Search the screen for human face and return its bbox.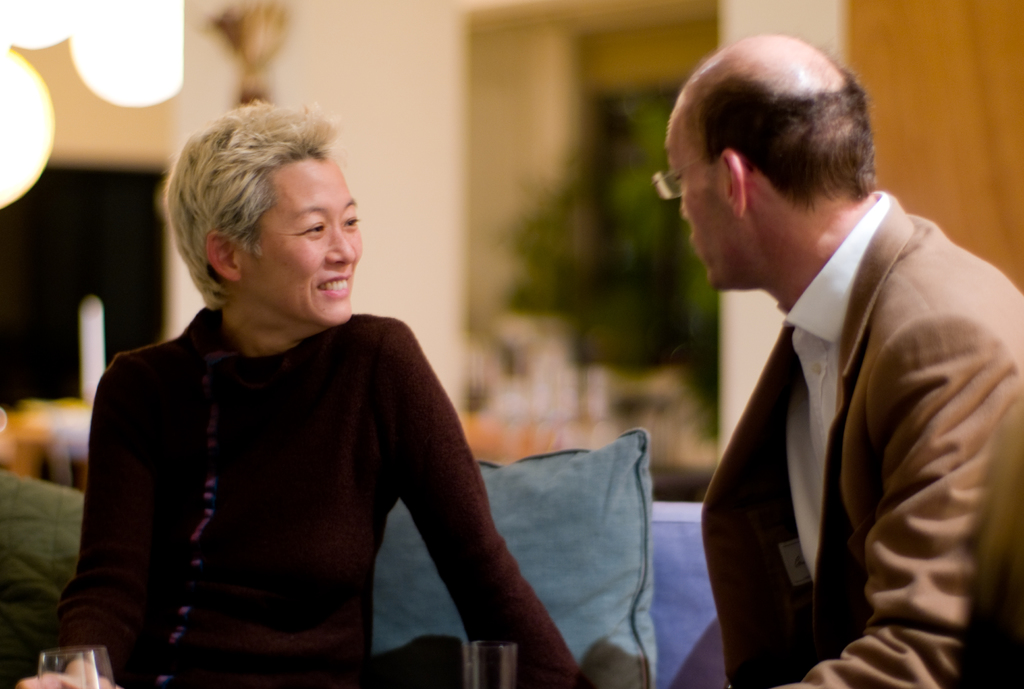
Found: x1=664 y1=104 x2=739 y2=288.
